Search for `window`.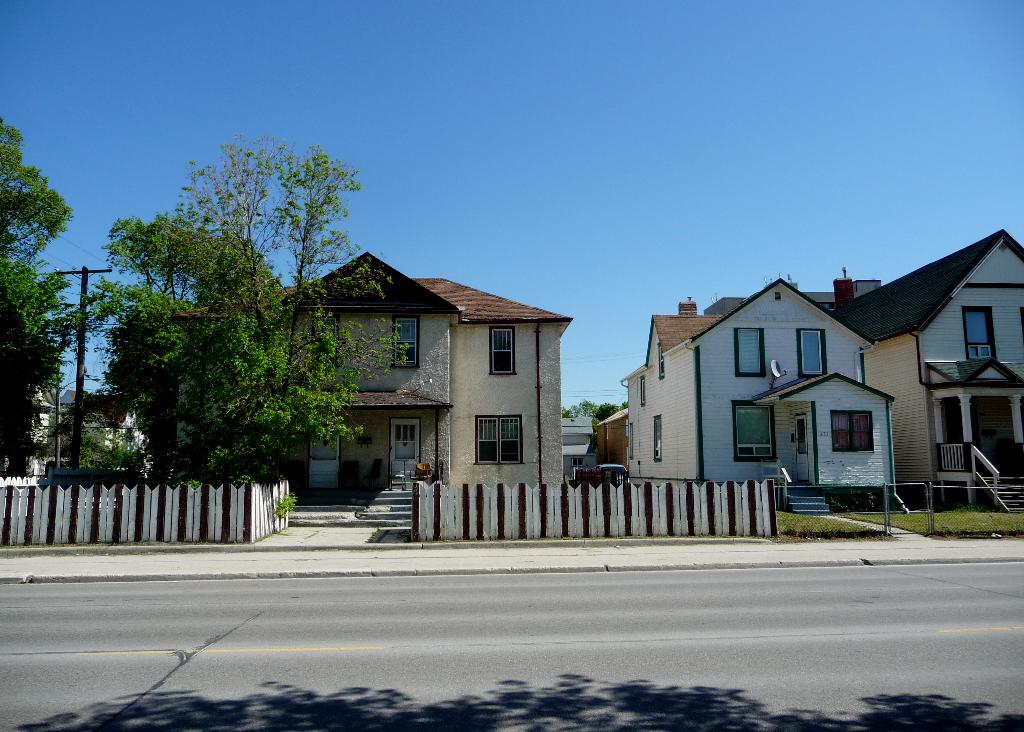
Found at region(830, 409, 872, 453).
